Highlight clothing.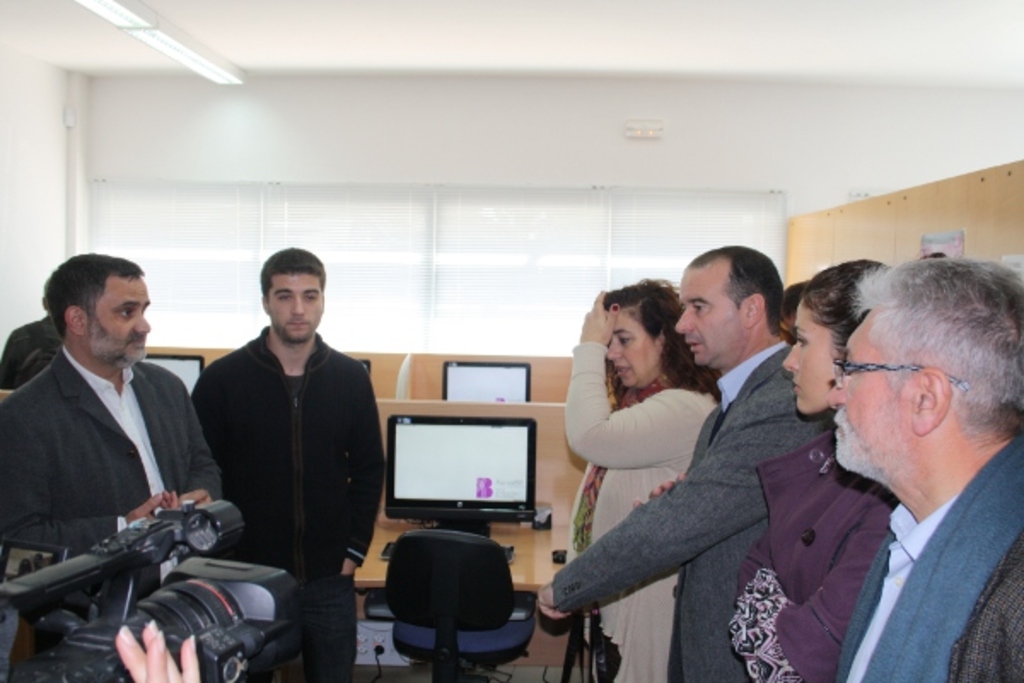
Highlighted region: bbox=(191, 326, 384, 681).
